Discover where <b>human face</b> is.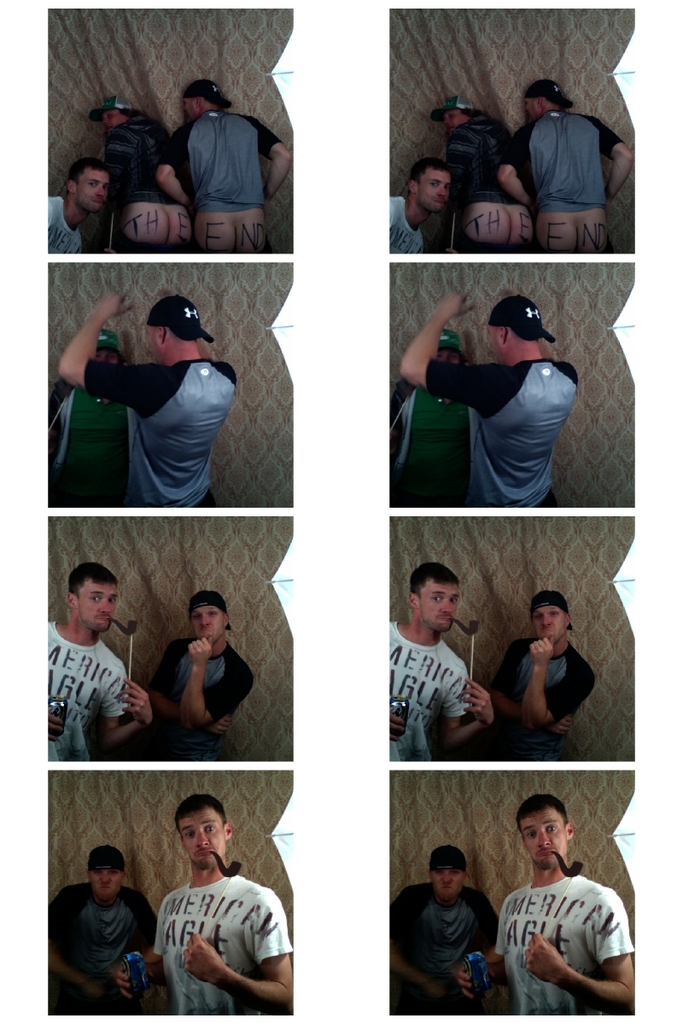
Discovered at {"left": 518, "top": 810, "right": 565, "bottom": 863}.
